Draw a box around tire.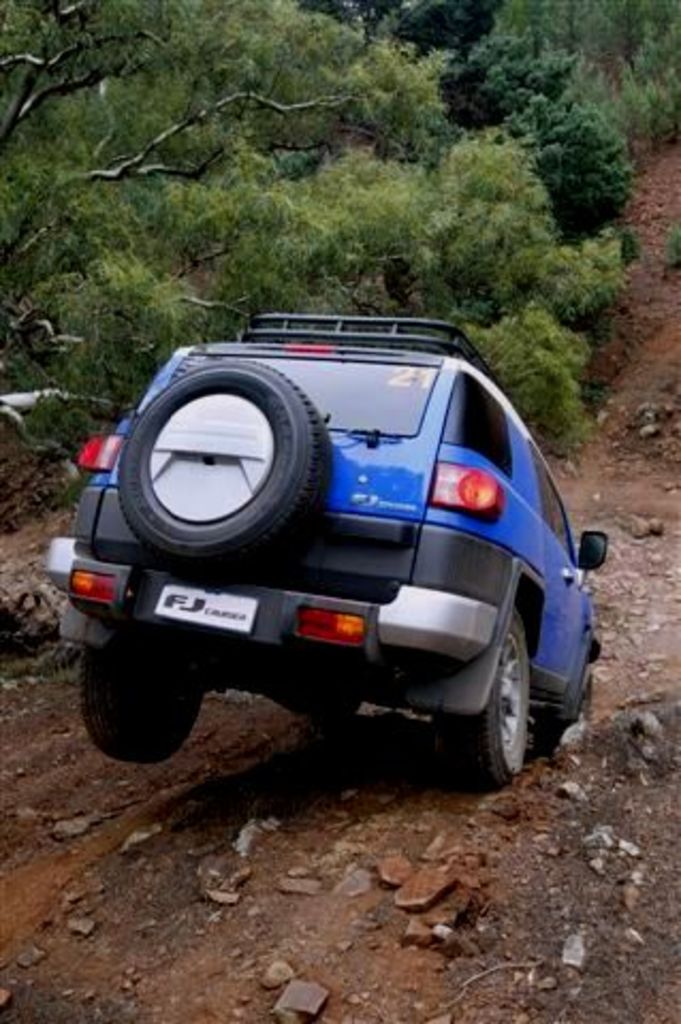
bbox=(438, 623, 568, 787).
